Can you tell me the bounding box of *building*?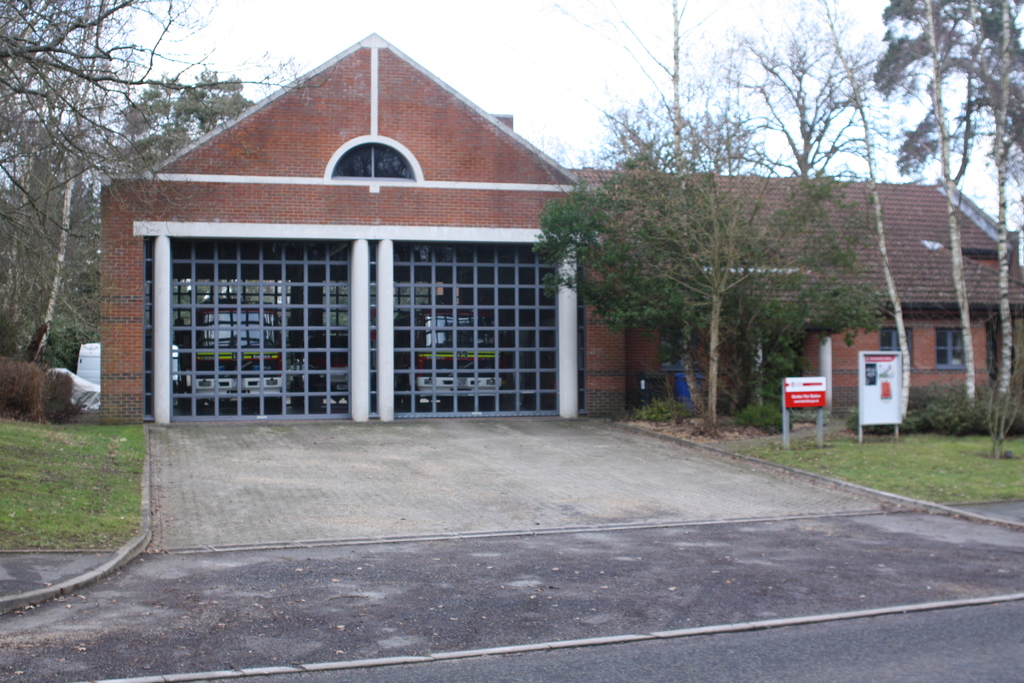
box(100, 29, 1023, 423).
